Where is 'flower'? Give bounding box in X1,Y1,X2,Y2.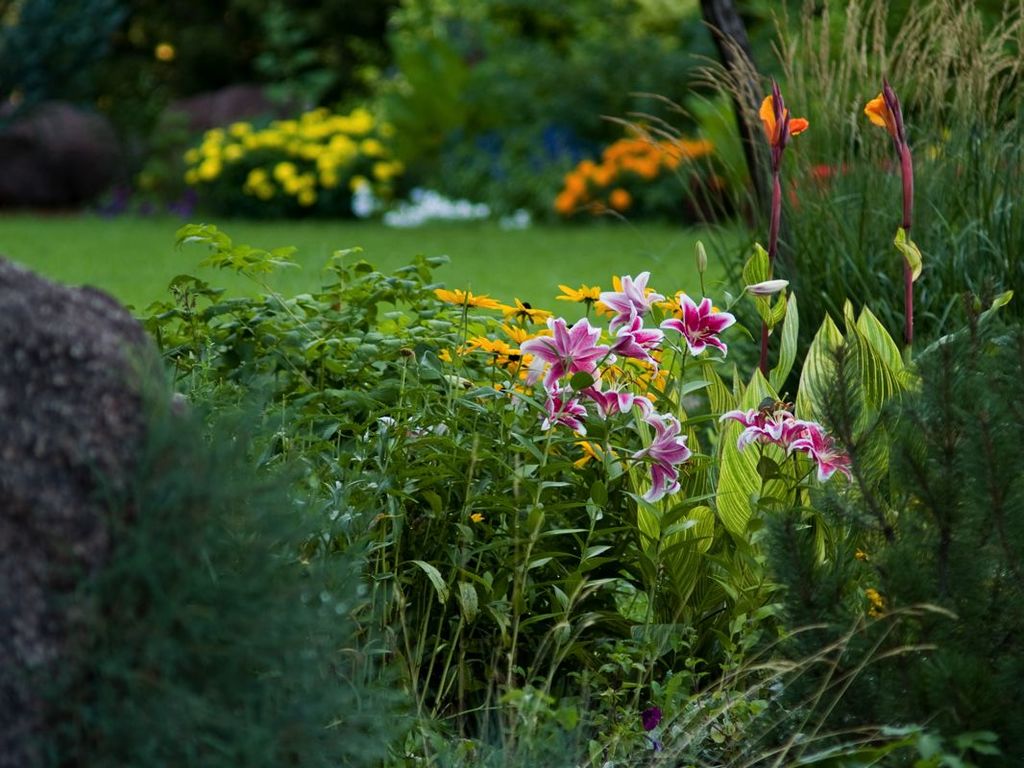
729,398,838,479.
